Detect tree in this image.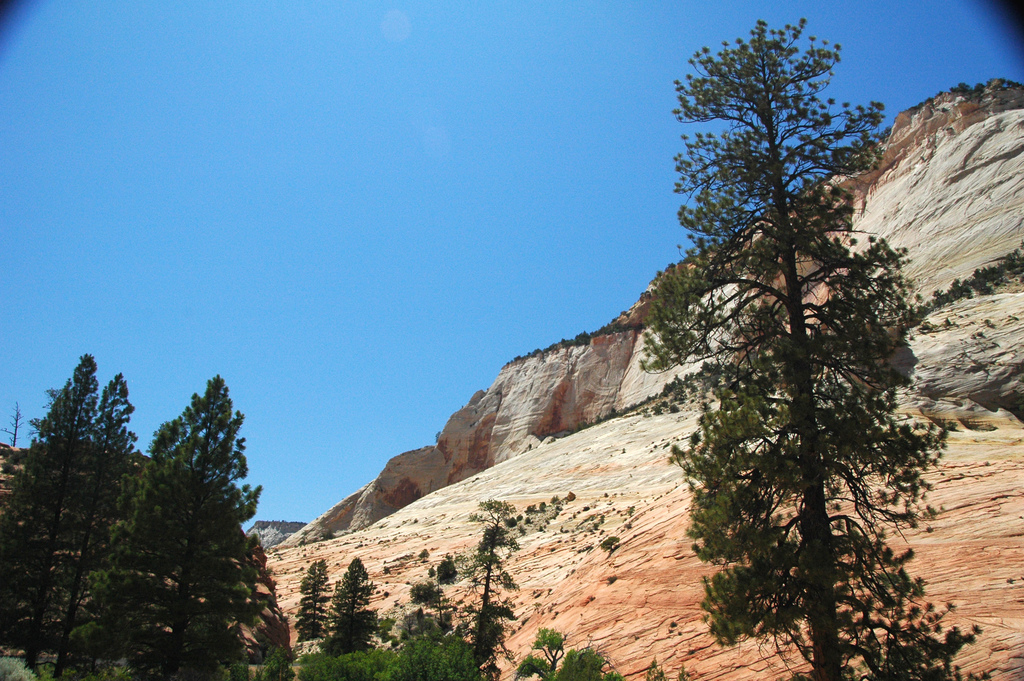
Detection: bbox=(94, 372, 262, 680).
